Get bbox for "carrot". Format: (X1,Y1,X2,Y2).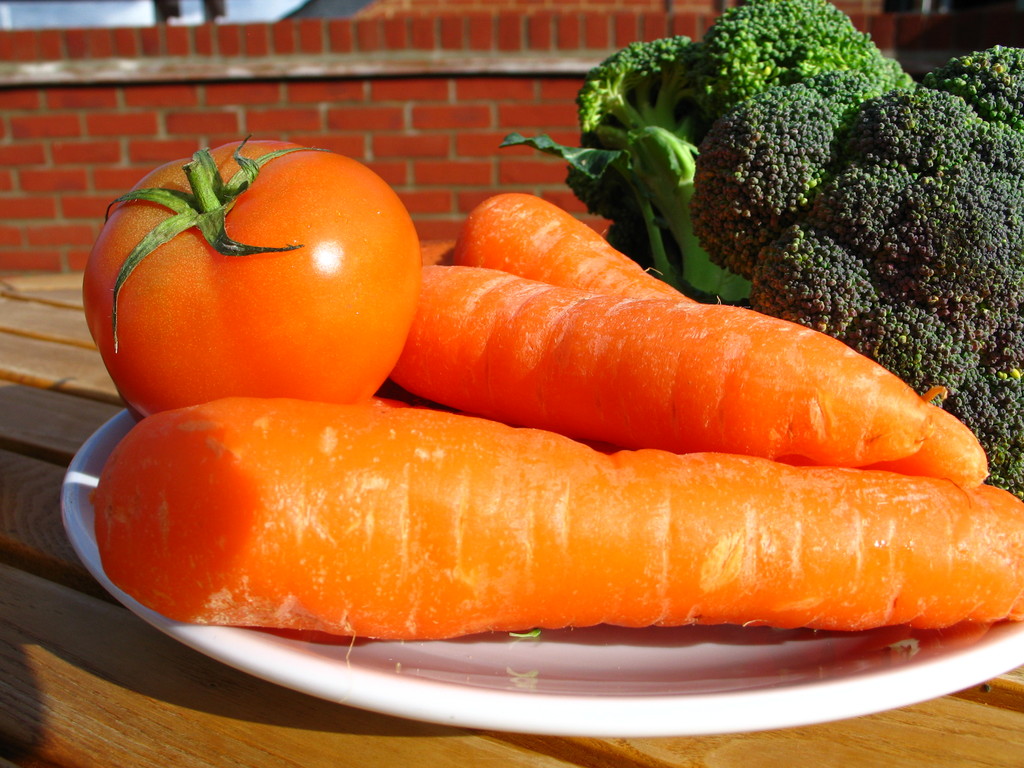
(90,388,1023,630).
